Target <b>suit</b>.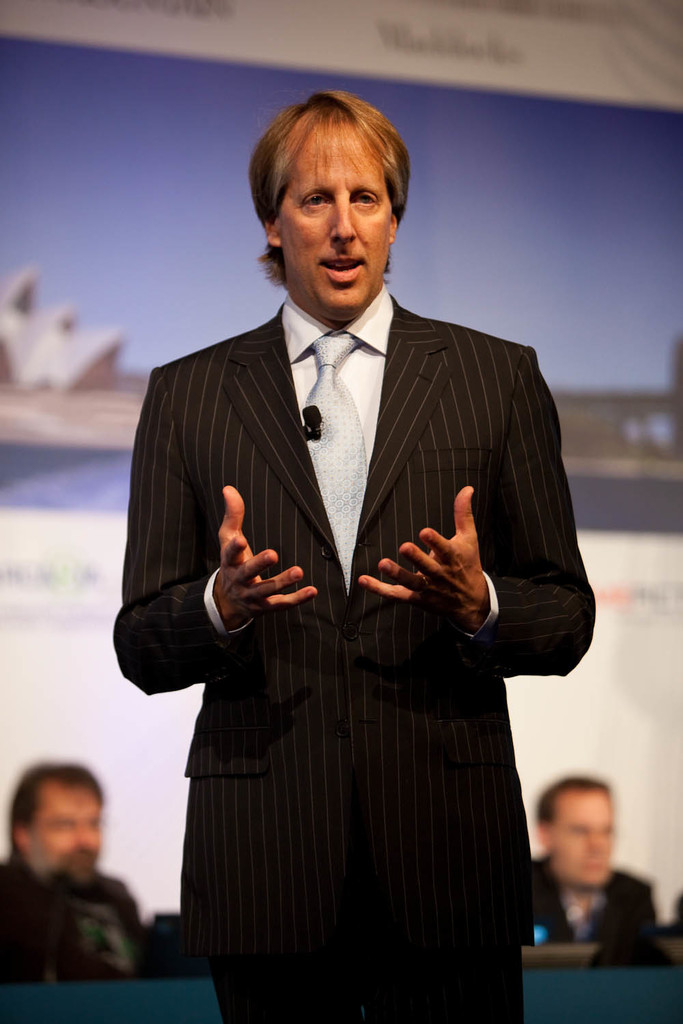
Target region: [113, 304, 593, 955].
